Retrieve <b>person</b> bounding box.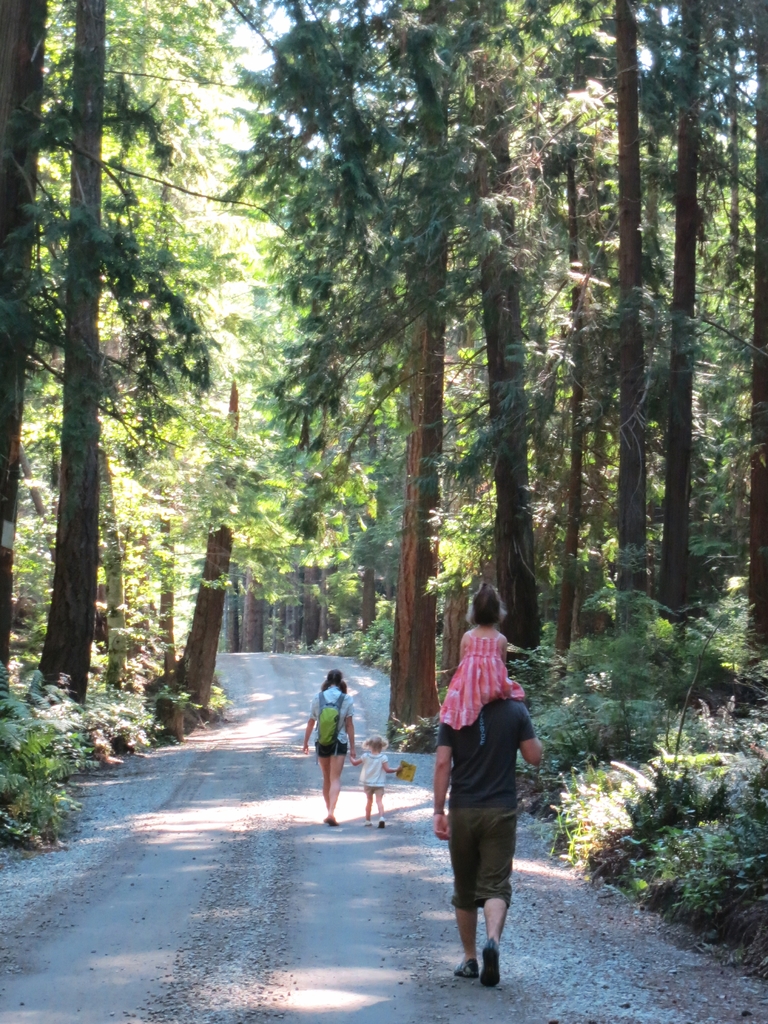
Bounding box: x1=437, y1=586, x2=530, y2=729.
